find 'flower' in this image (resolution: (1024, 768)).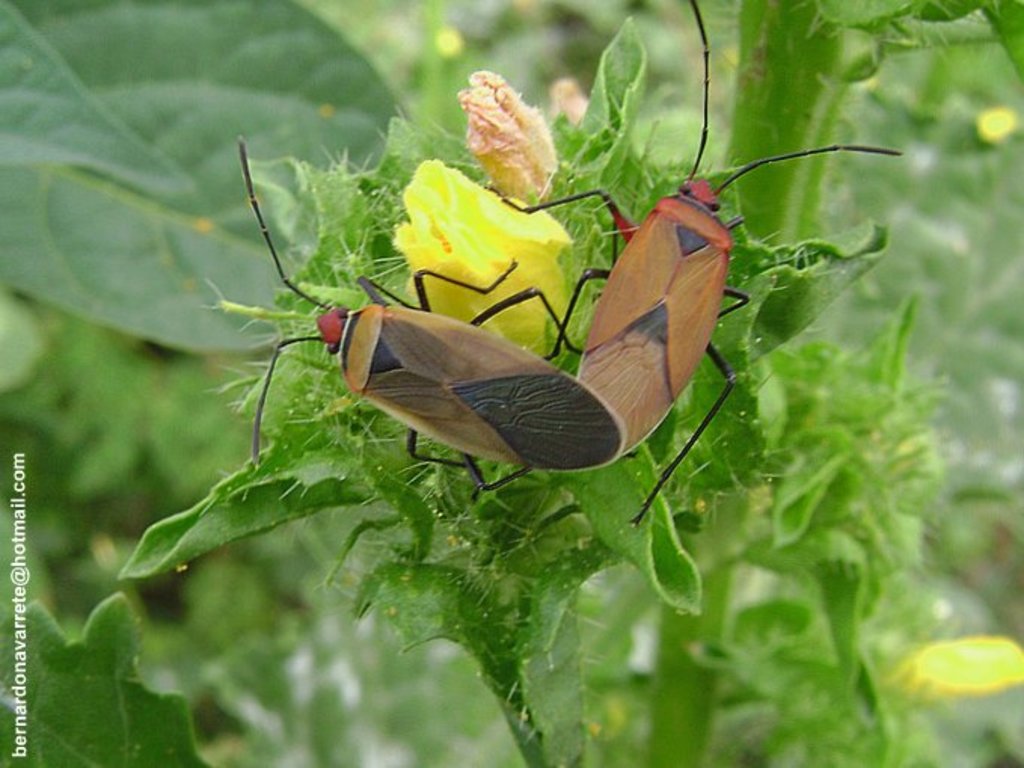
<bbox>389, 160, 570, 353</bbox>.
